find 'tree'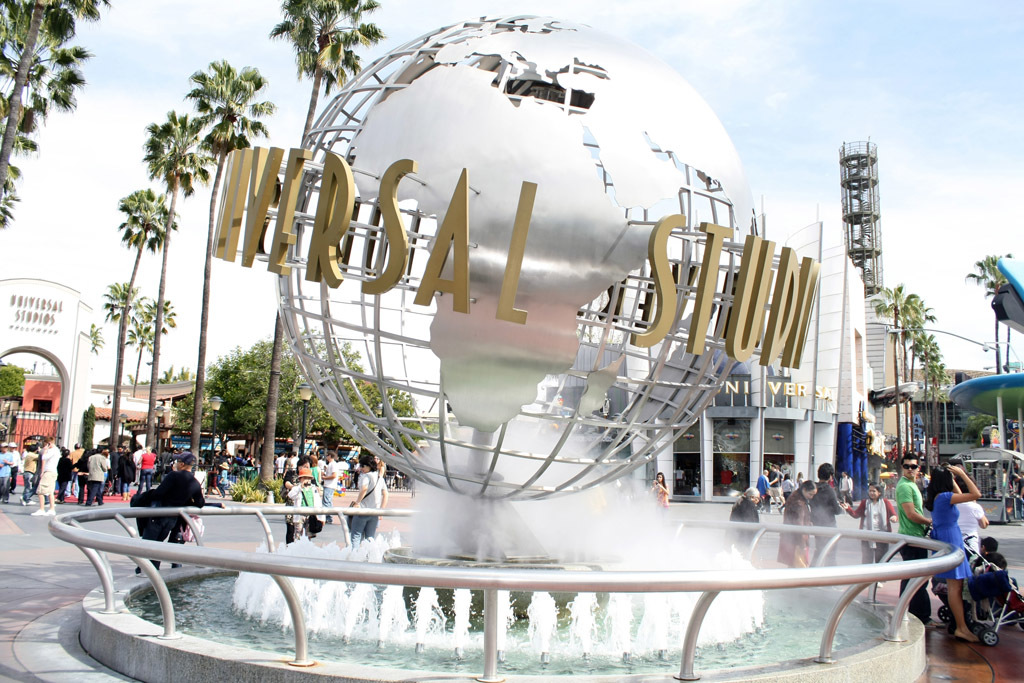
pyautogui.locateOnScreen(146, 297, 180, 333)
